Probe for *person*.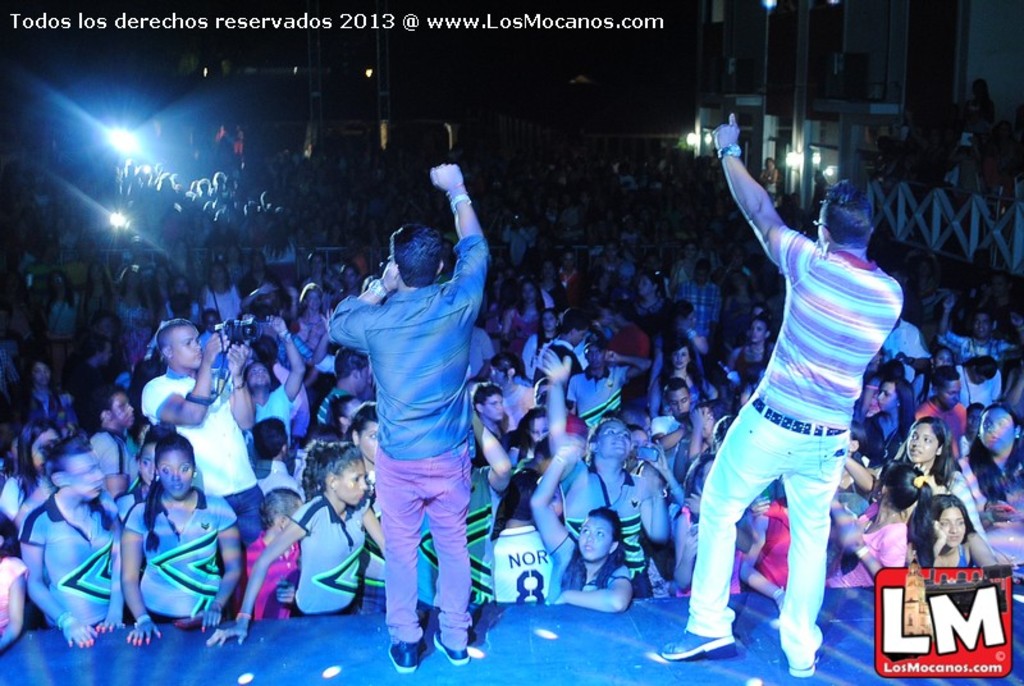
Probe result: (left=244, top=312, right=305, bottom=445).
